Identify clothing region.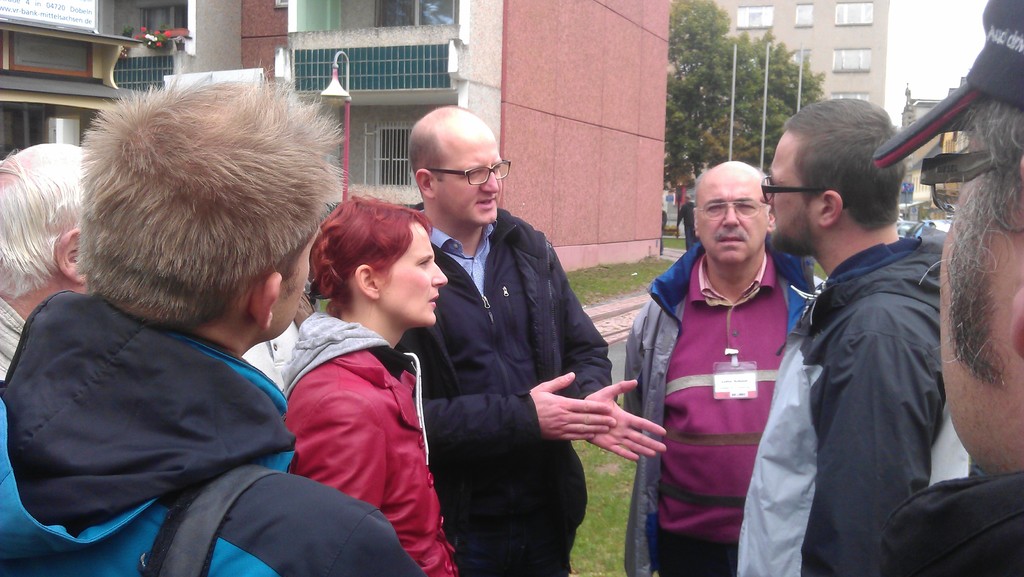
Region: [876,475,1023,576].
